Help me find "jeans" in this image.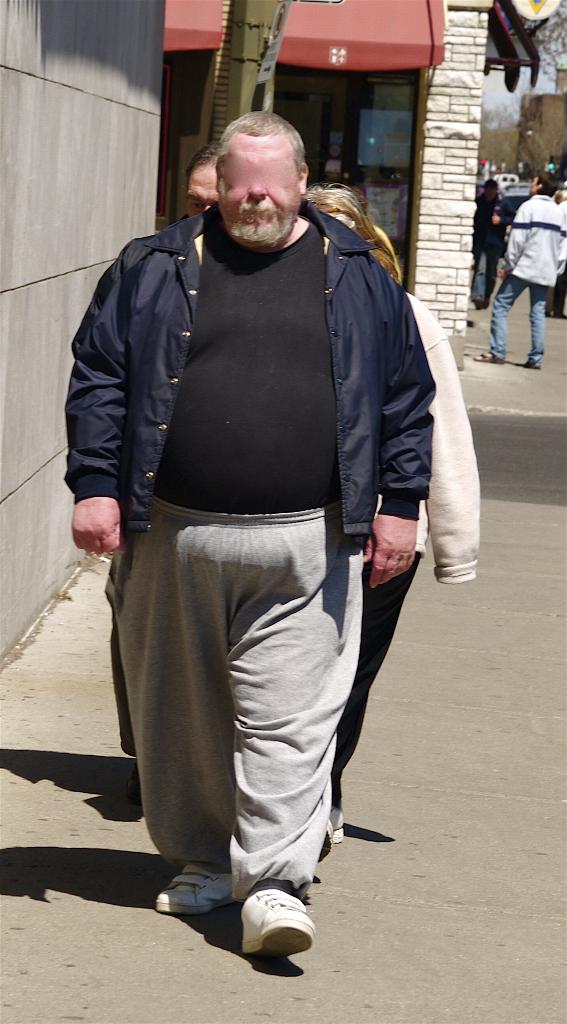
Found it: region(484, 270, 547, 367).
